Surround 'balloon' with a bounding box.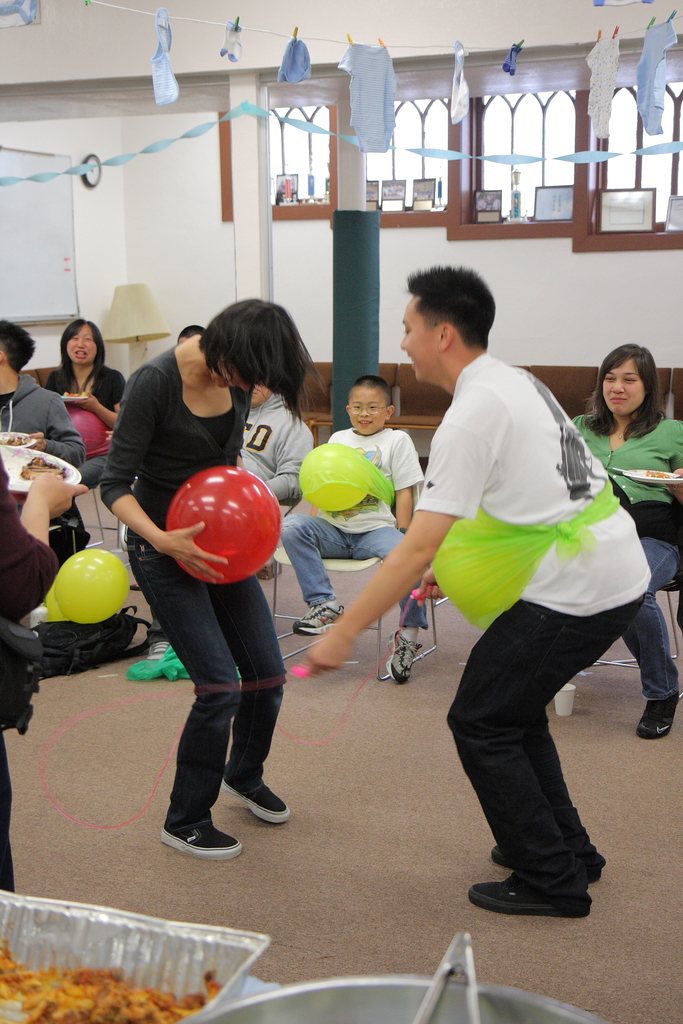
[x1=36, y1=545, x2=131, y2=623].
